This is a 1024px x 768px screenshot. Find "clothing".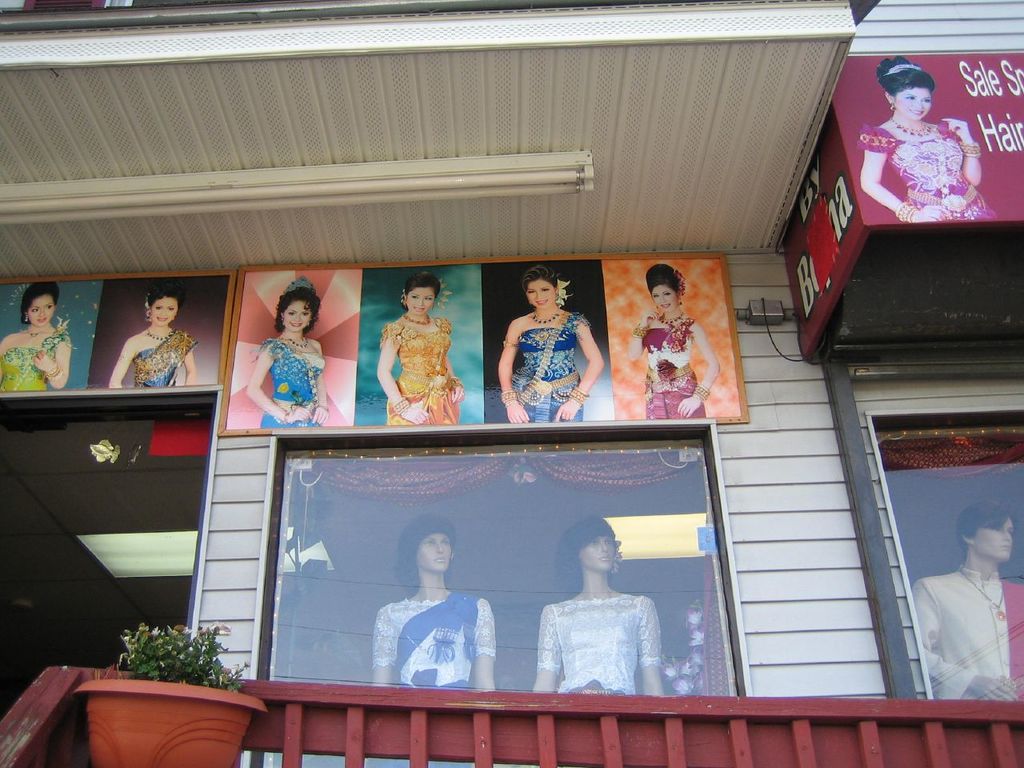
Bounding box: 538, 586, 660, 694.
